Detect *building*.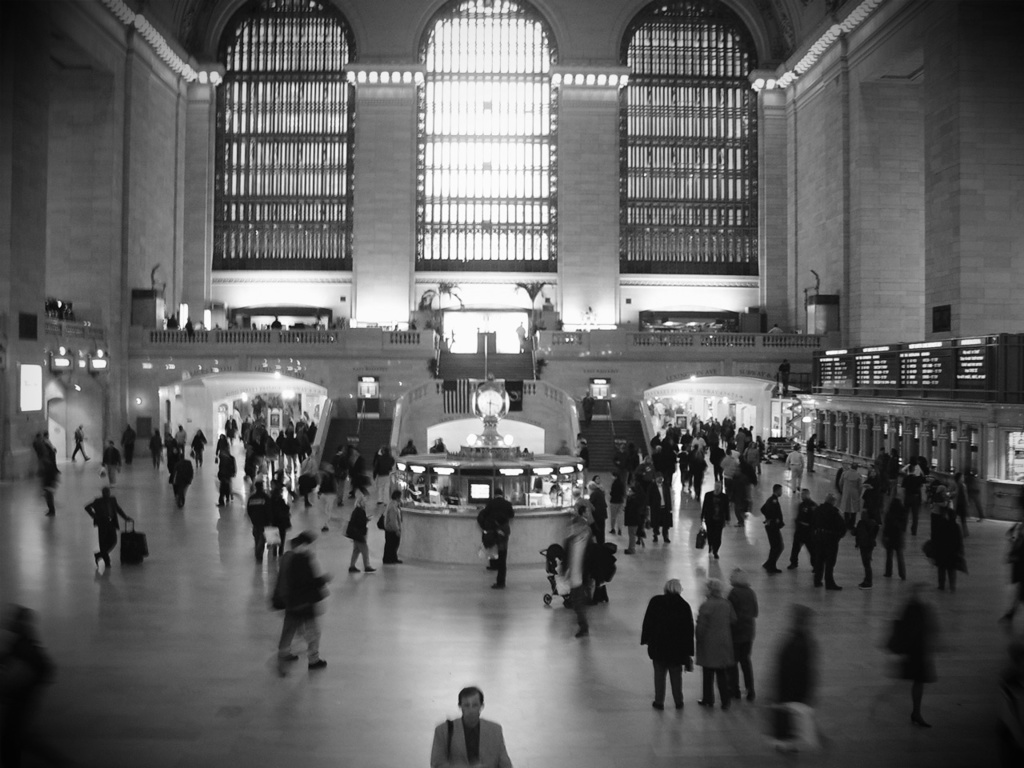
Detected at {"left": 1, "top": 0, "right": 1023, "bottom": 767}.
